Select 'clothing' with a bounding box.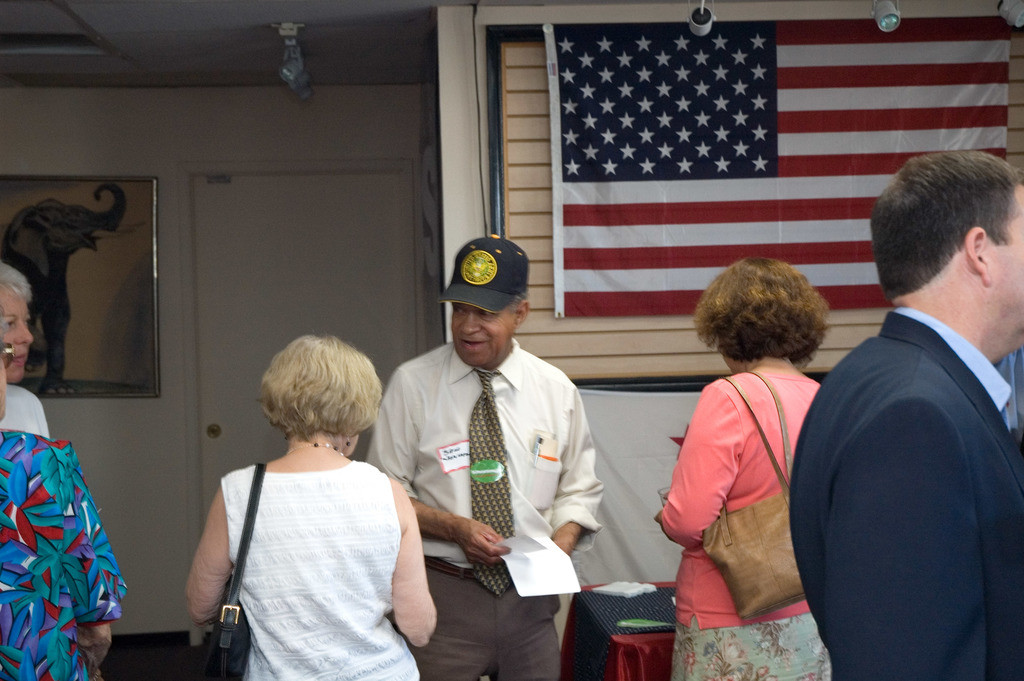
(left=377, top=292, right=621, bottom=664).
